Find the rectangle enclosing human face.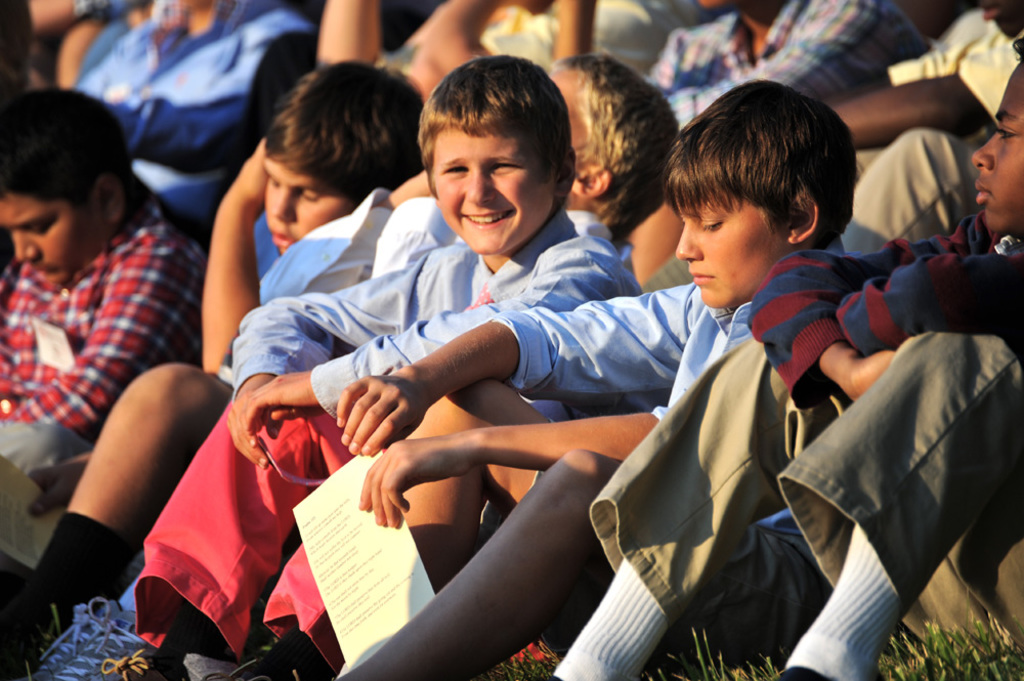
BBox(546, 65, 589, 153).
